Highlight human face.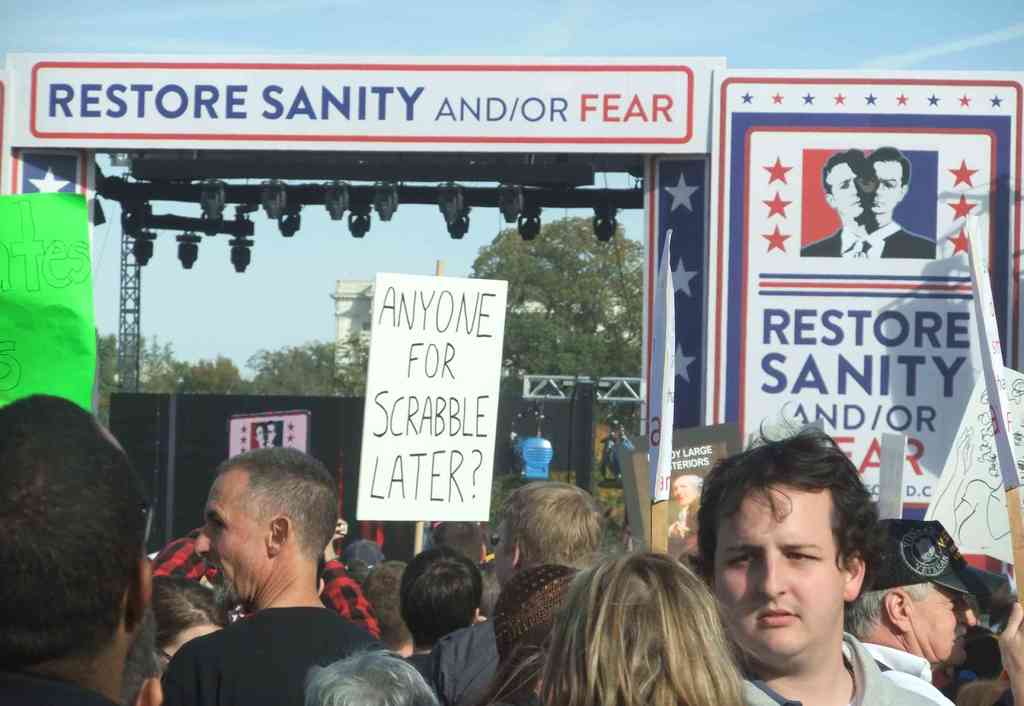
Highlighted region: 496,514,512,587.
